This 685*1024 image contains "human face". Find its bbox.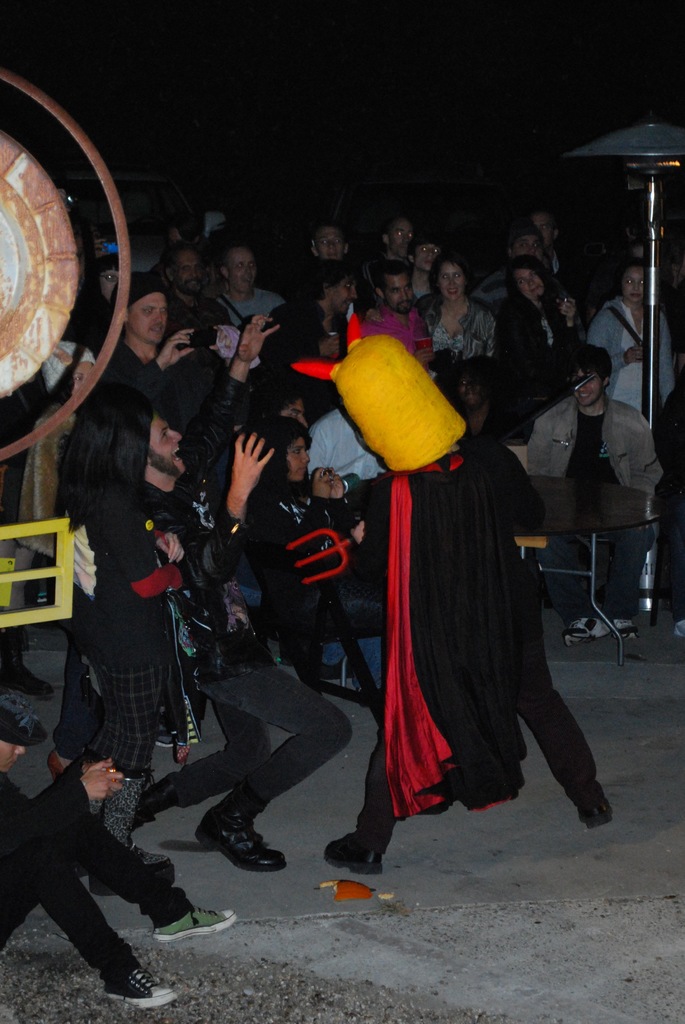
x1=623, y1=268, x2=647, y2=308.
